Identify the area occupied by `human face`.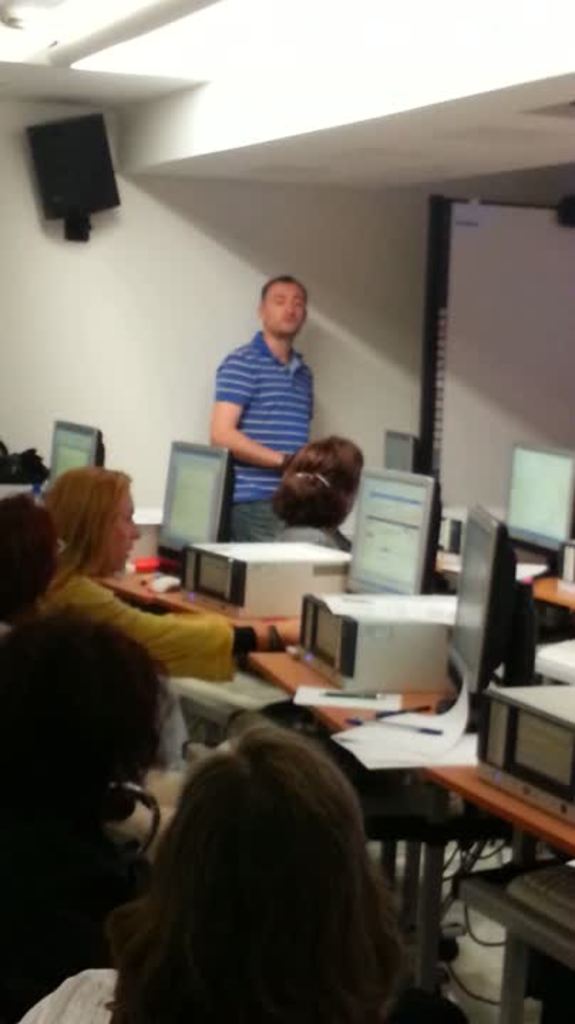
Area: box=[263, 280, 305, 337].
